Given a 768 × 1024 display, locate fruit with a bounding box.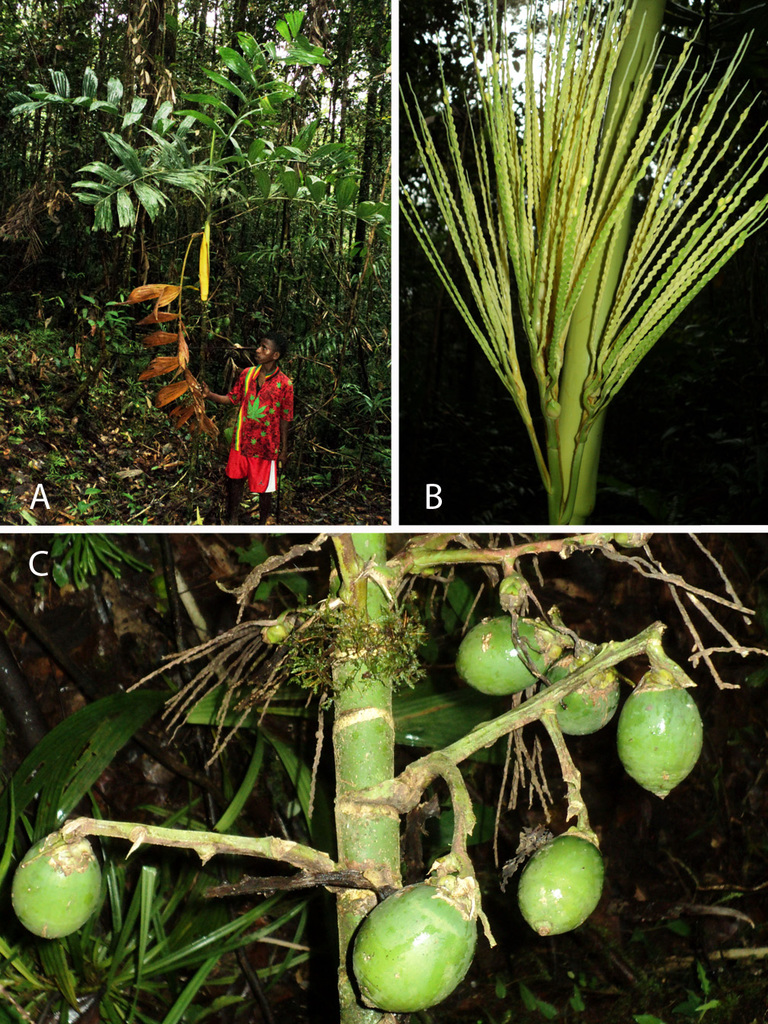
Located: x1=344, y1=838, x2=478, y2=1017.
